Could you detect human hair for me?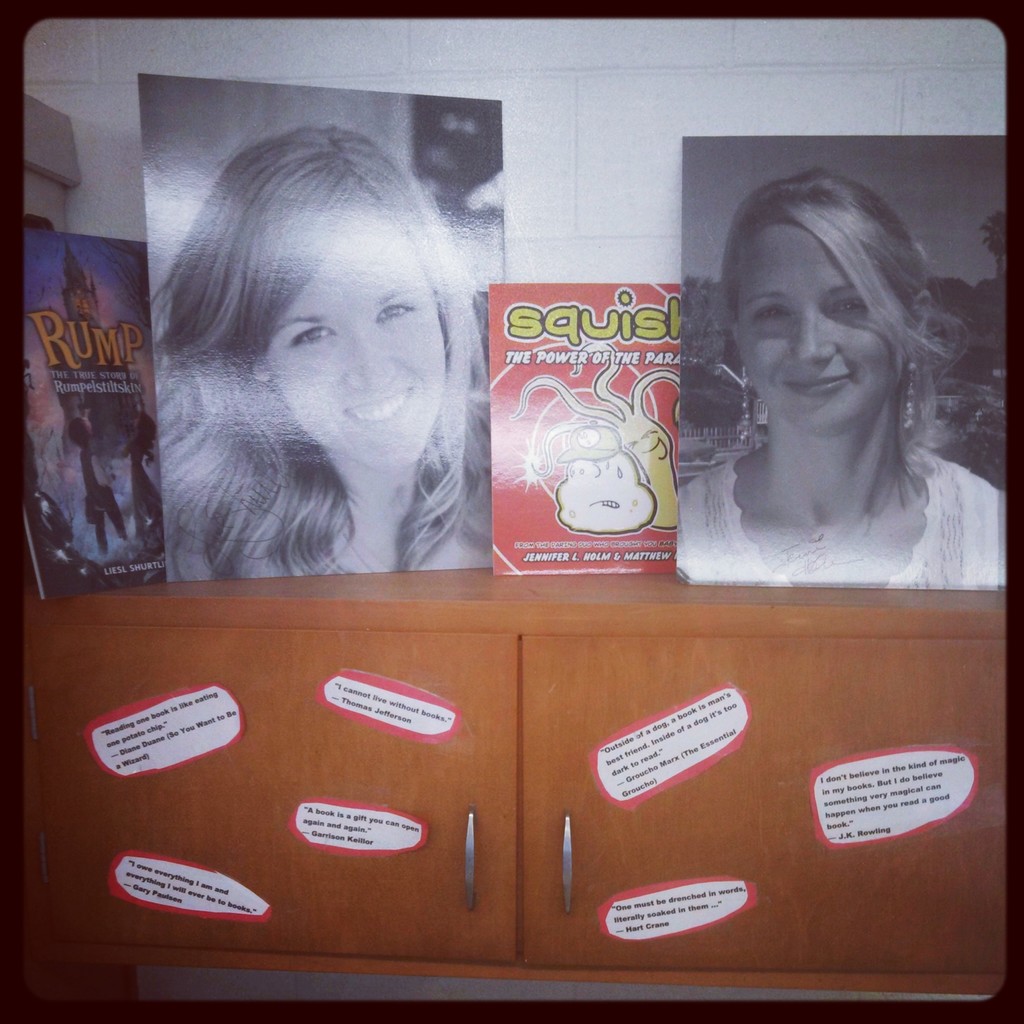
Detection result: box(108, 97, 483, 604).
